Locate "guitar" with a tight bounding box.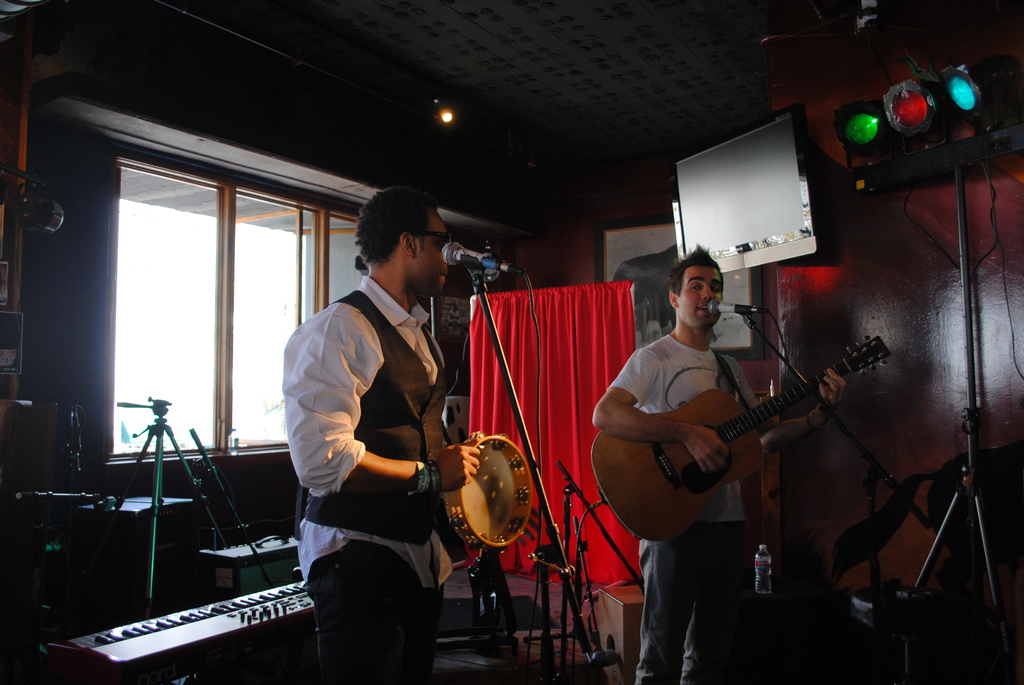
detection(604, 348, 891, 540).
